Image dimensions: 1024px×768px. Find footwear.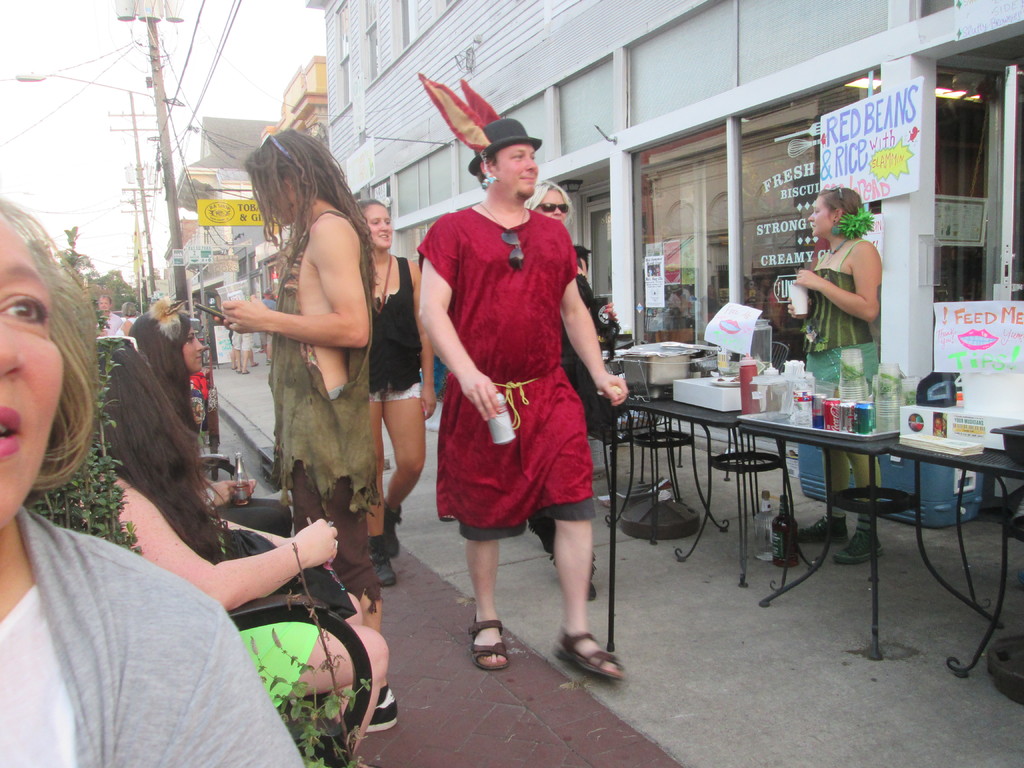
(x1=832, y1=532, x2=881, y2=566).
